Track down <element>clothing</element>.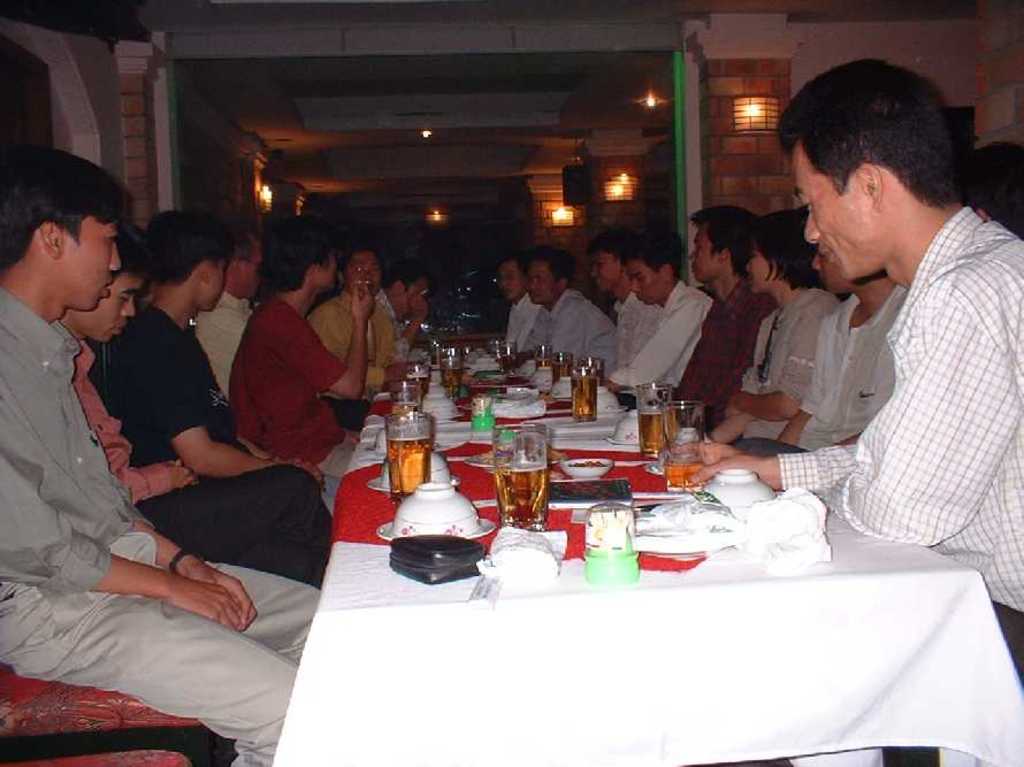
Tracked to rect(108, 299, 334, 586).
